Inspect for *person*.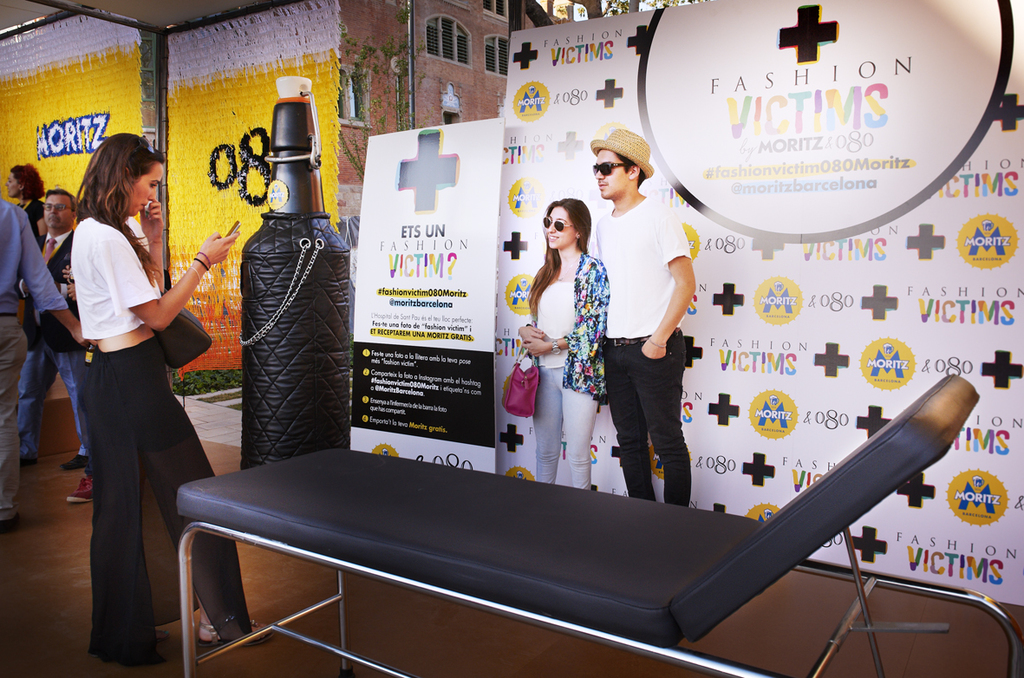
Inspection: 600,126,710,538.
